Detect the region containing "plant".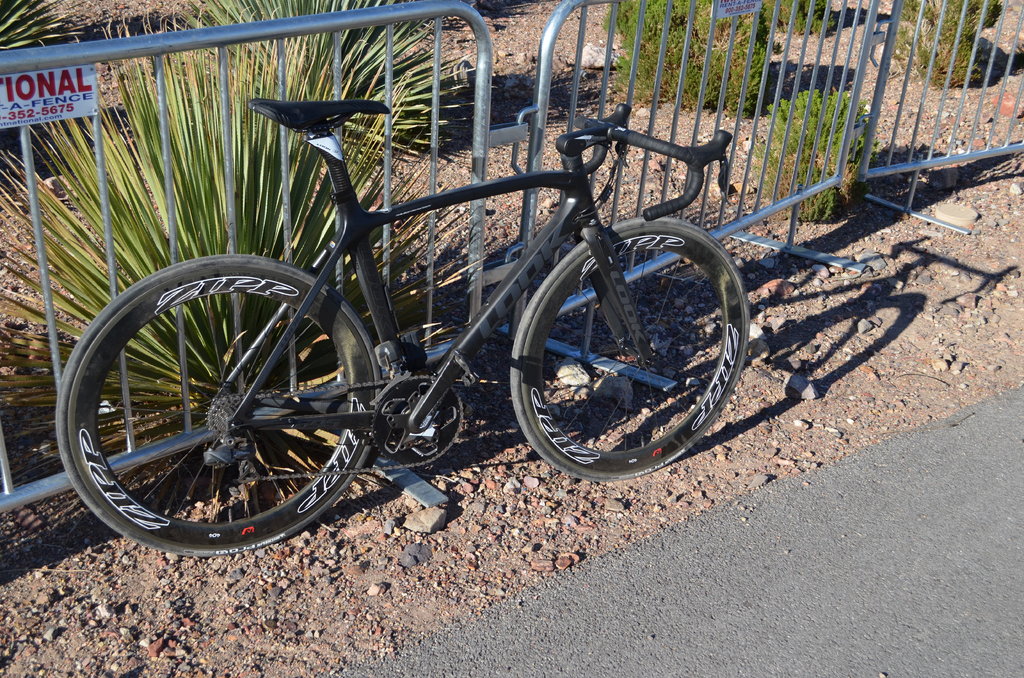
<box>0,0,112,140</box>.
